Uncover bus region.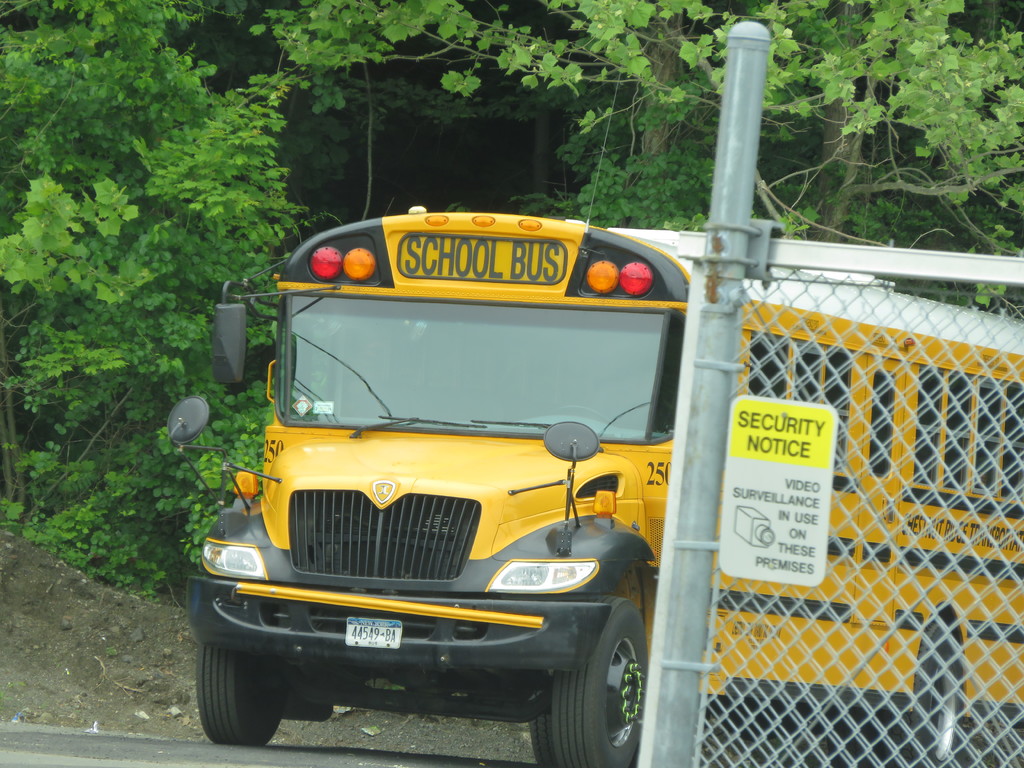
Uncovered: (x1=165, y1=205, x2=1023, y2=767).
